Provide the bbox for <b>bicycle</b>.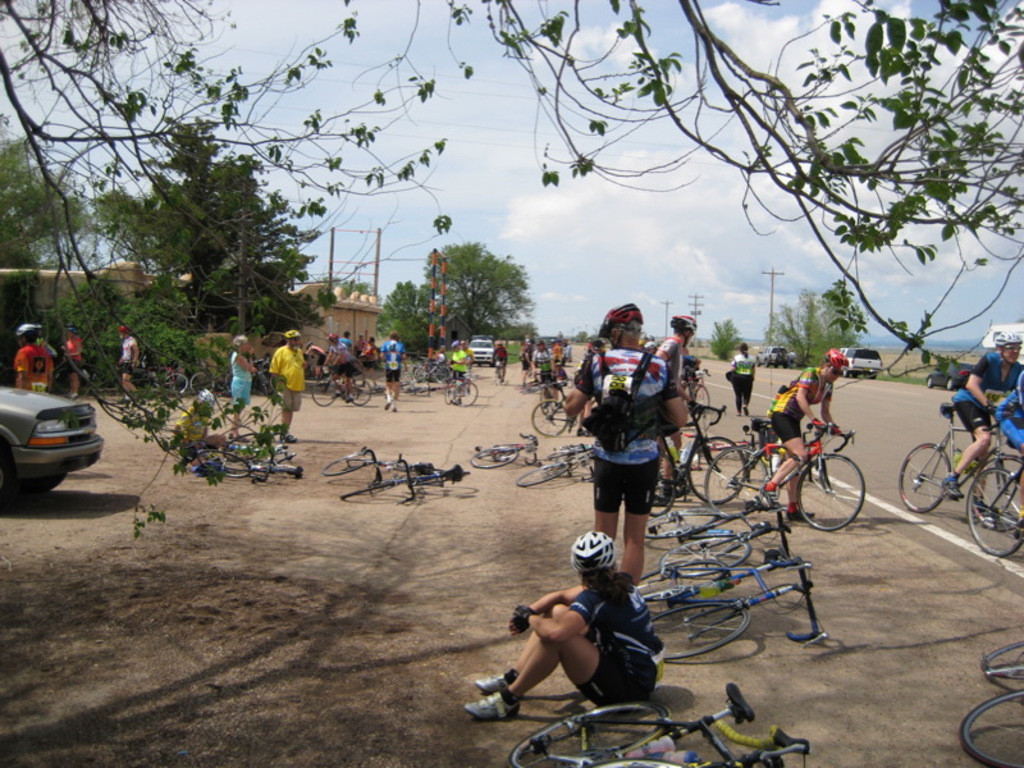
532:372:547:402.
